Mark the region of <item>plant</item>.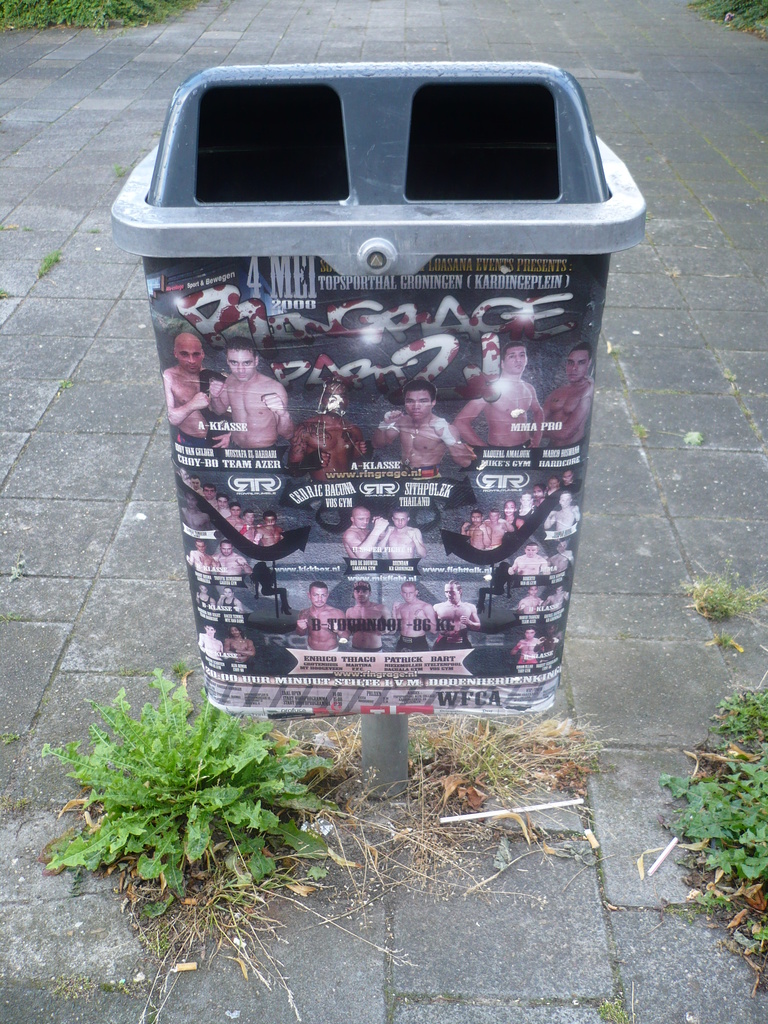
Region: (34,662,387,1023).
